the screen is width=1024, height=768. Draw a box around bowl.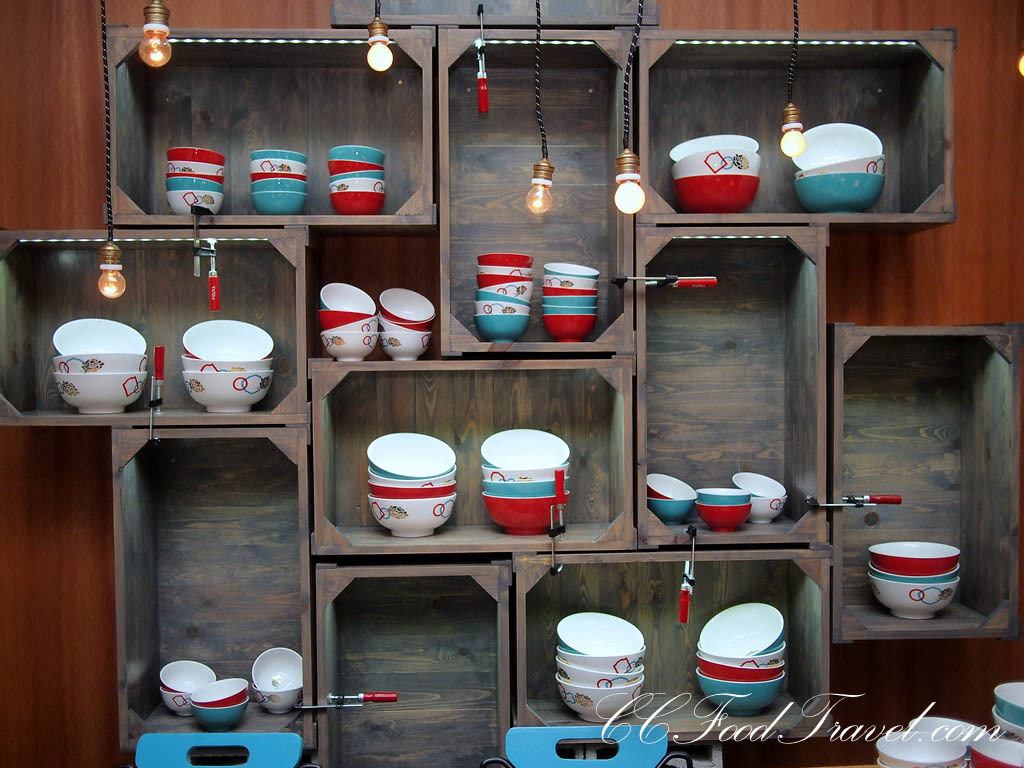
[x1=483, y1=466, x2=568, y2=483].
